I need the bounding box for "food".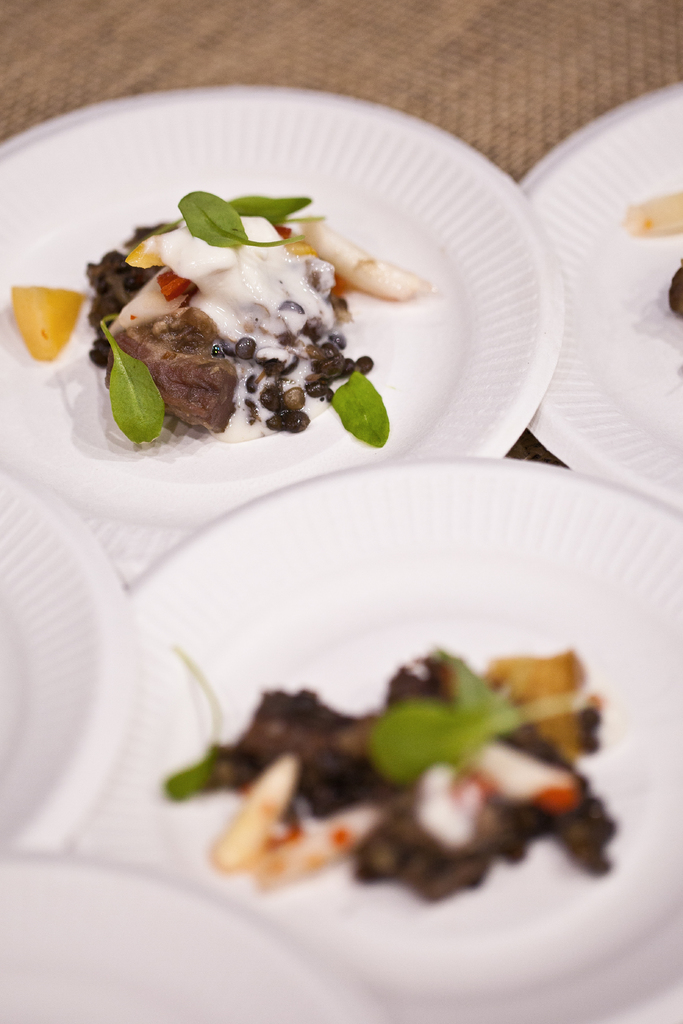
Here it is: {"x1": 665, "y1": 259, "x2": 682, "y2": 324}.
